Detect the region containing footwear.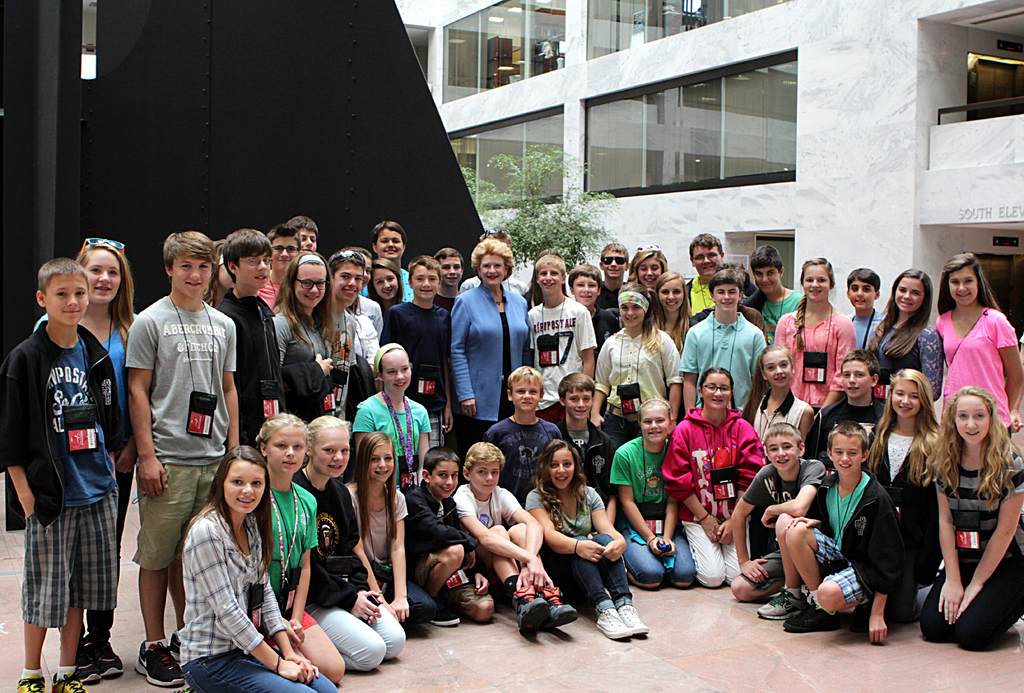
region(71, 639, 100, 682).
